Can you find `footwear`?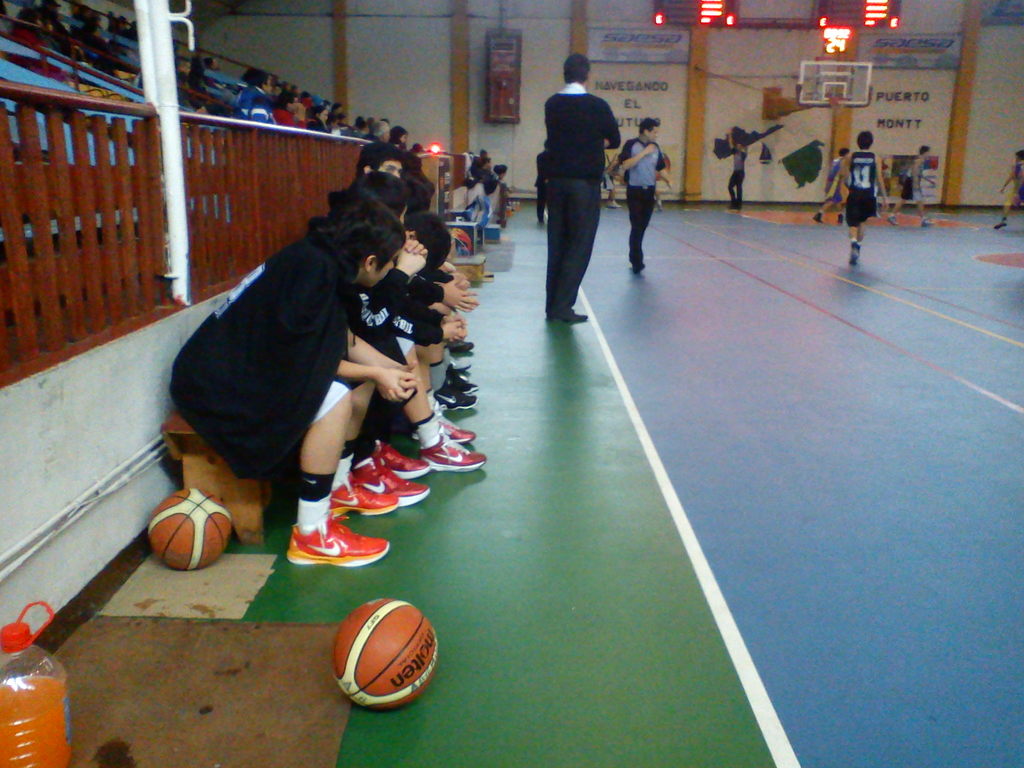
Yes, bounding box: box=[440, 383, 476, 408].
